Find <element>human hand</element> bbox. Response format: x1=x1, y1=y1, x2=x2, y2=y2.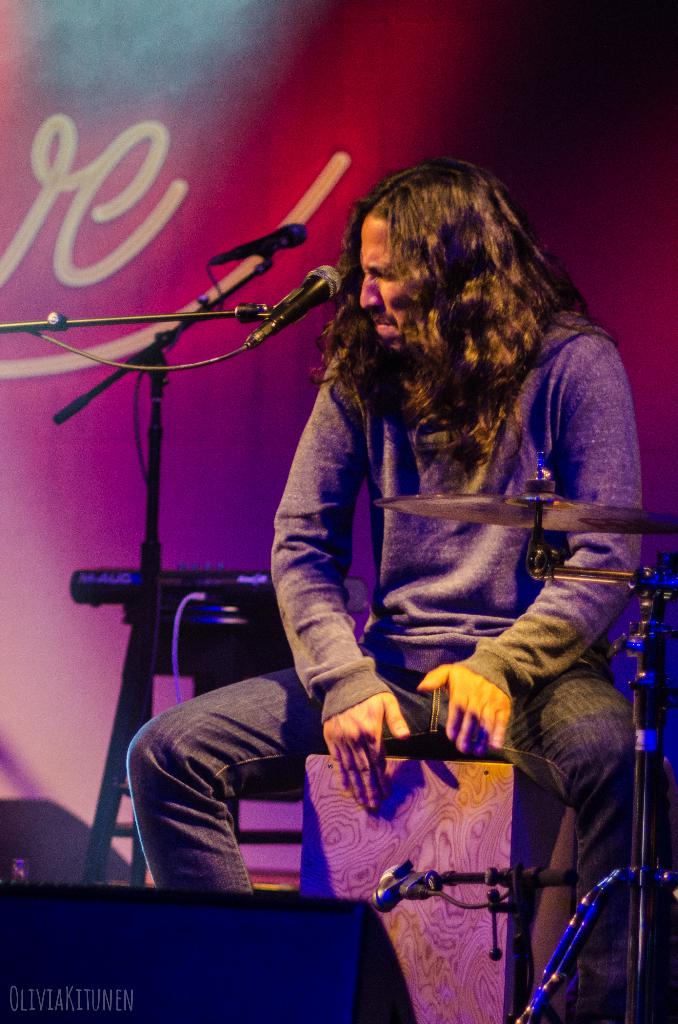
x1=319, y1=687, x2=412, y2=818.
